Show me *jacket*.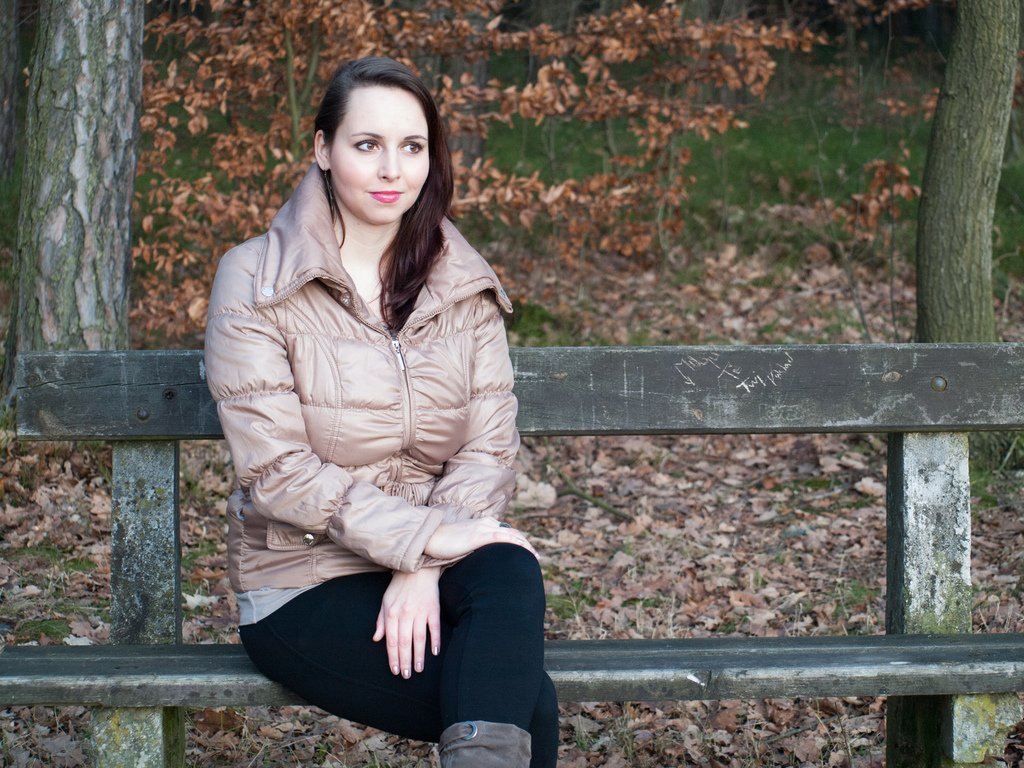
*jacket* is here: crop(201, 158, 532, 595).
